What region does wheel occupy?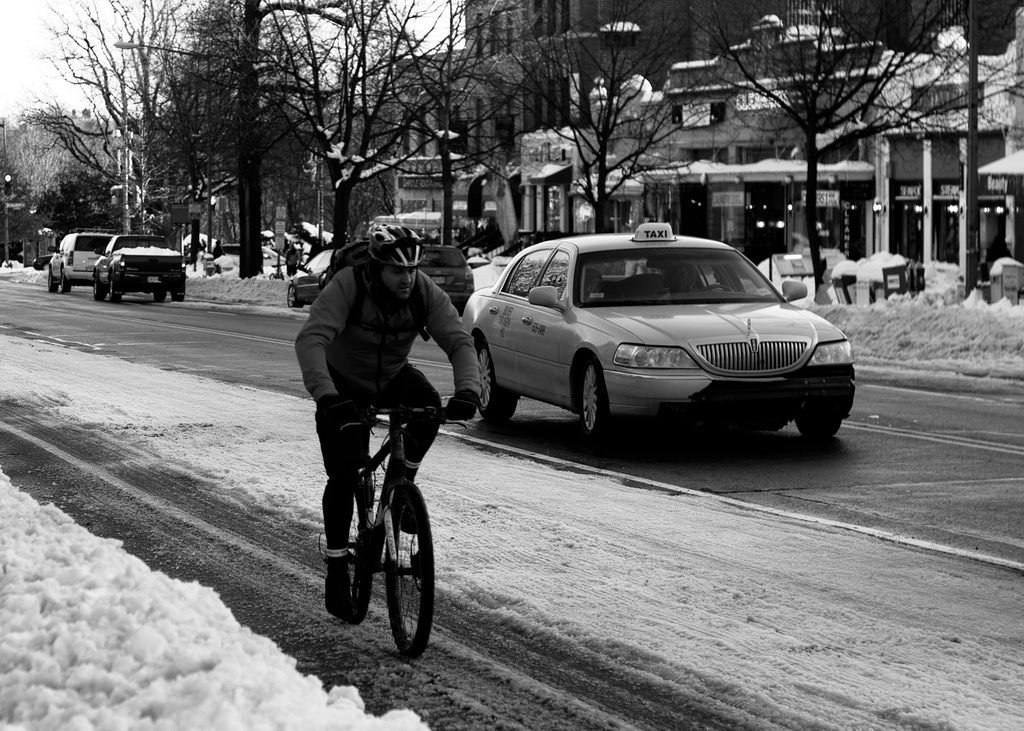
<box>476,341,517,419</box>.
